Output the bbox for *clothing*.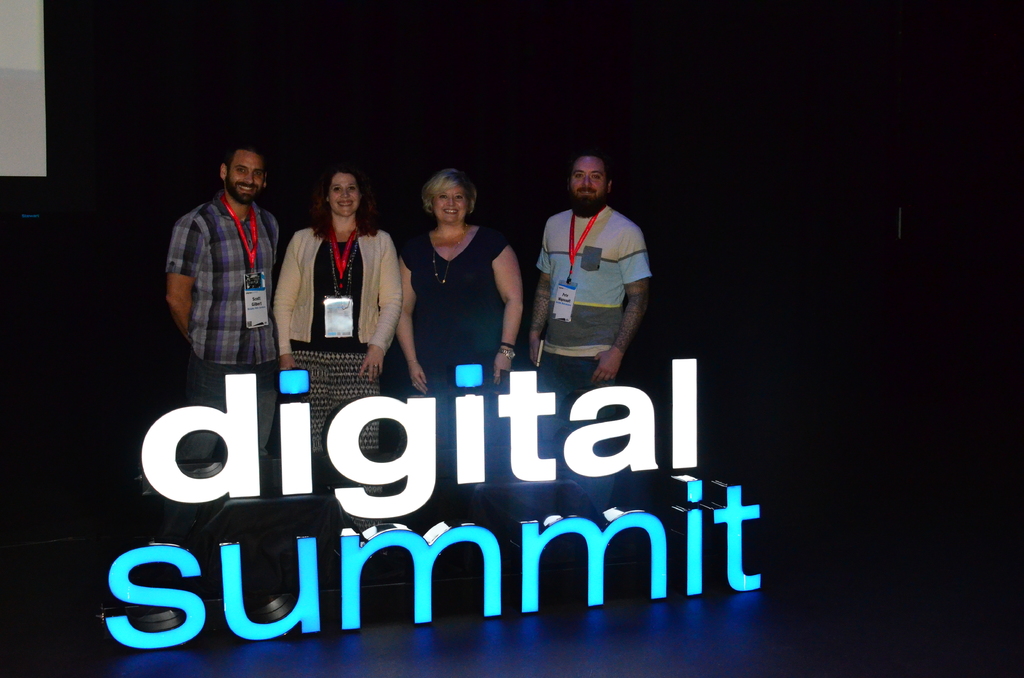
(536, 204, 653, 504).
